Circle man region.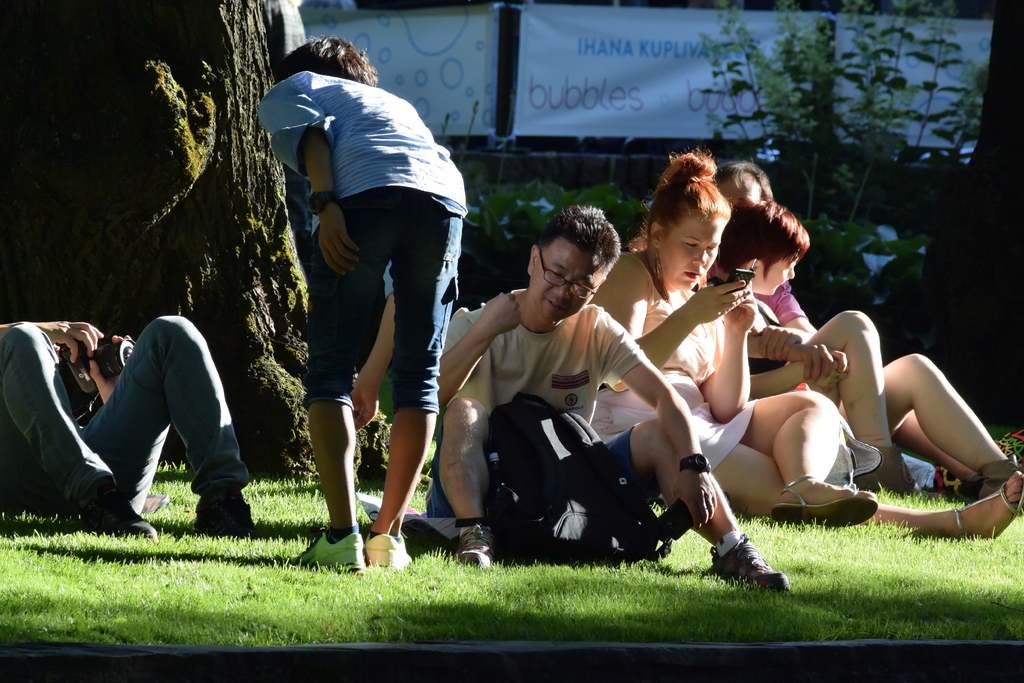
Region: box(445, 218, 697, 579).
